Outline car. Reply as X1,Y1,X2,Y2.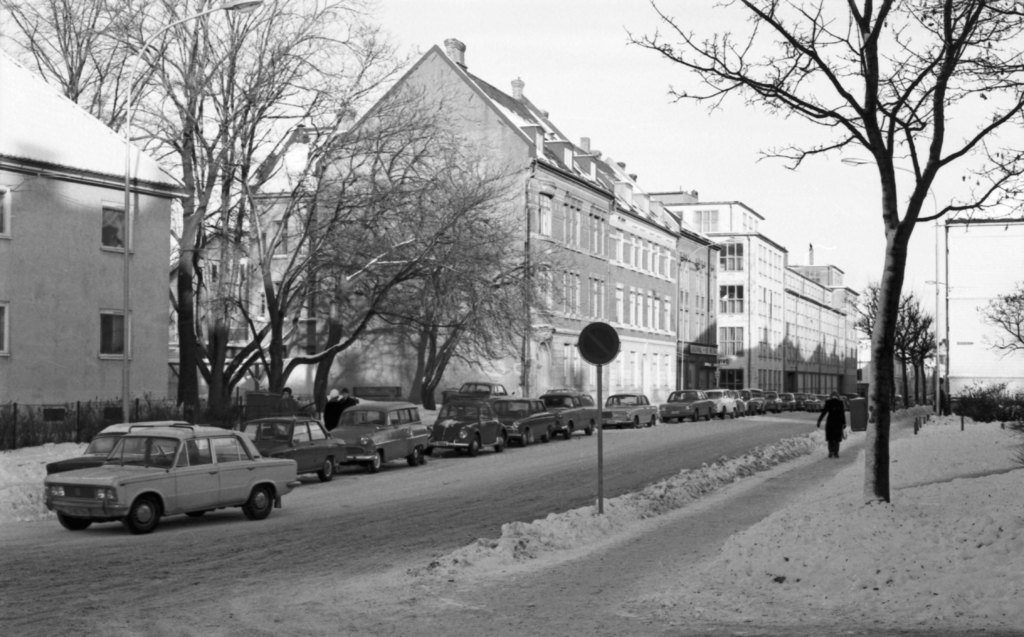
330,398,428,463.
